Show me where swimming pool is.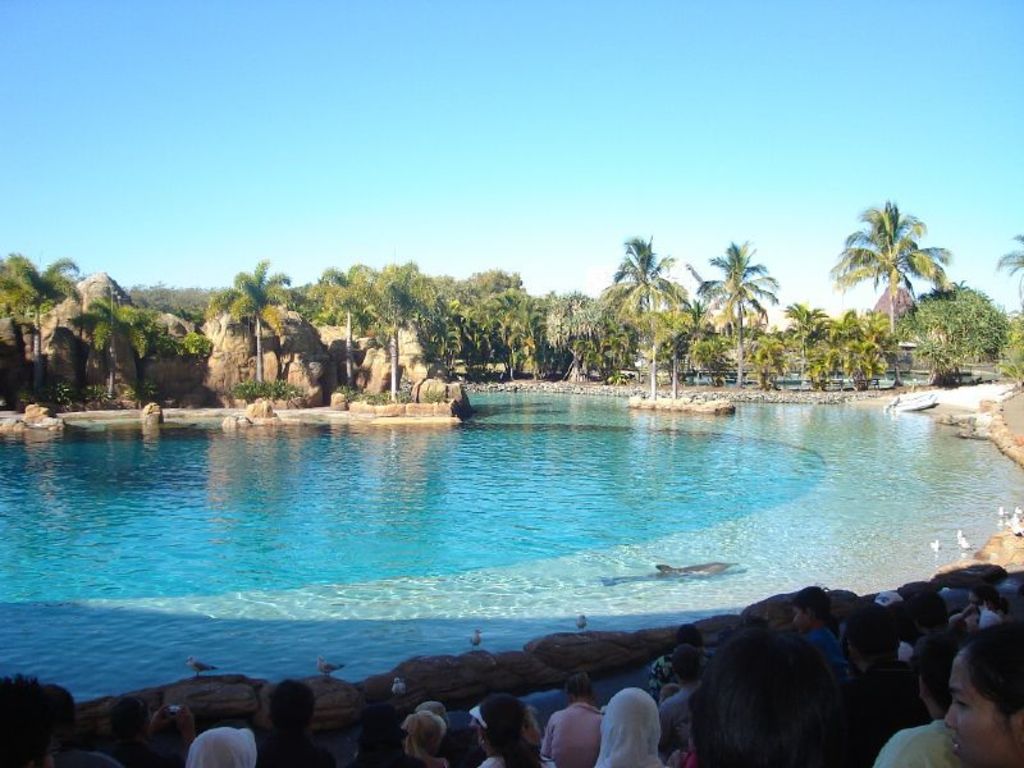
swimming pool is at left=0, top=392, right=1023, bottom=726.
